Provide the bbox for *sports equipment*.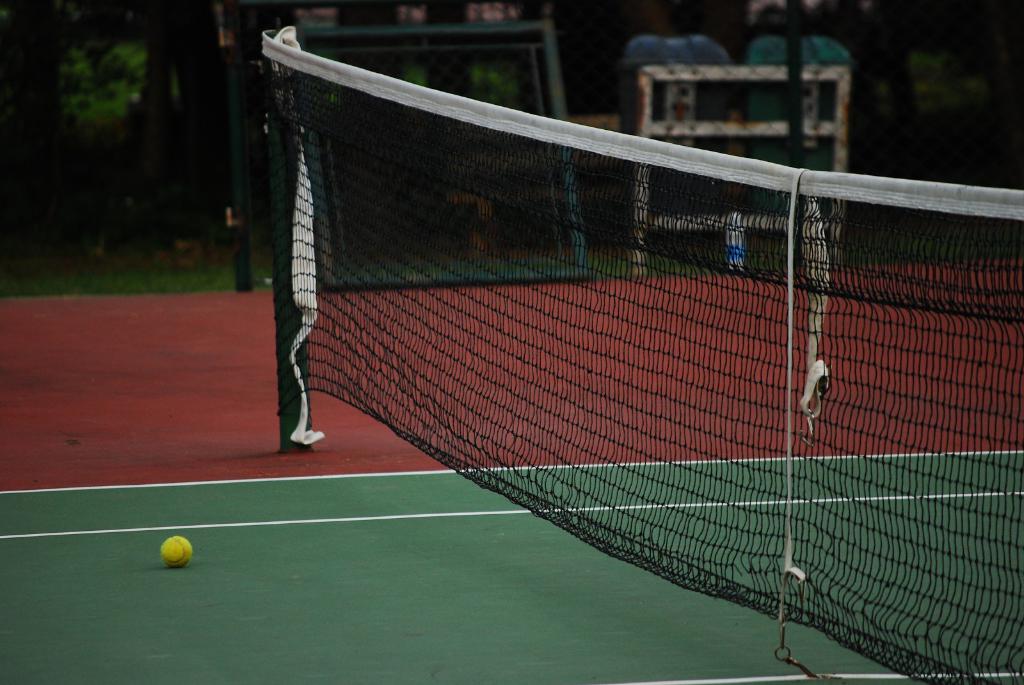
(x1=255, y1=20, x2=1023, y2=684).
